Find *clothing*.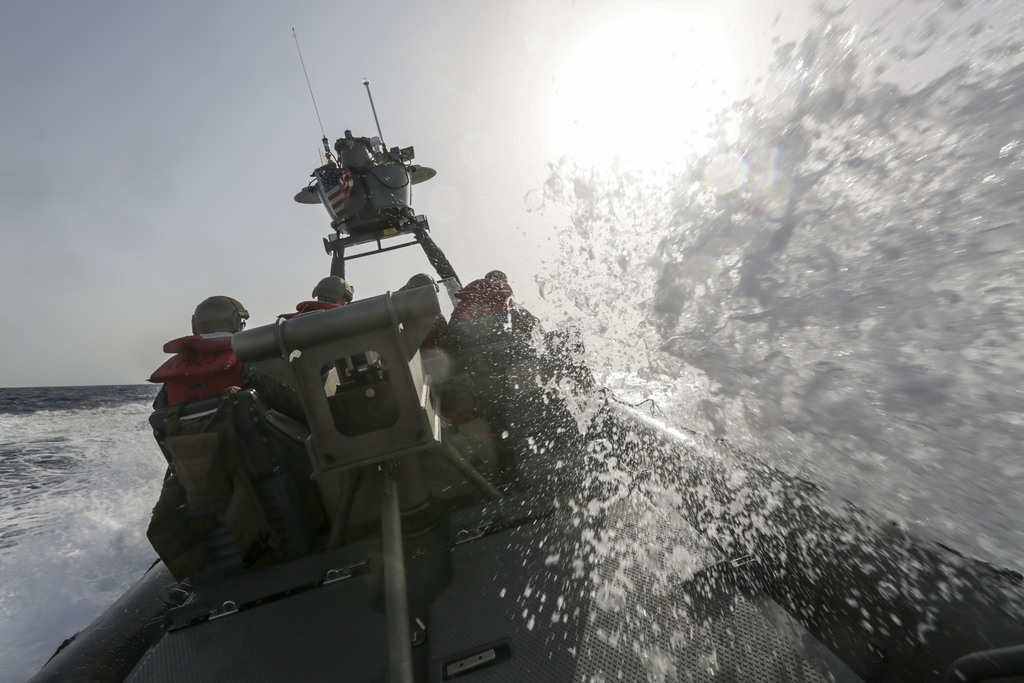
Rect(141, 337, 242, 400).
